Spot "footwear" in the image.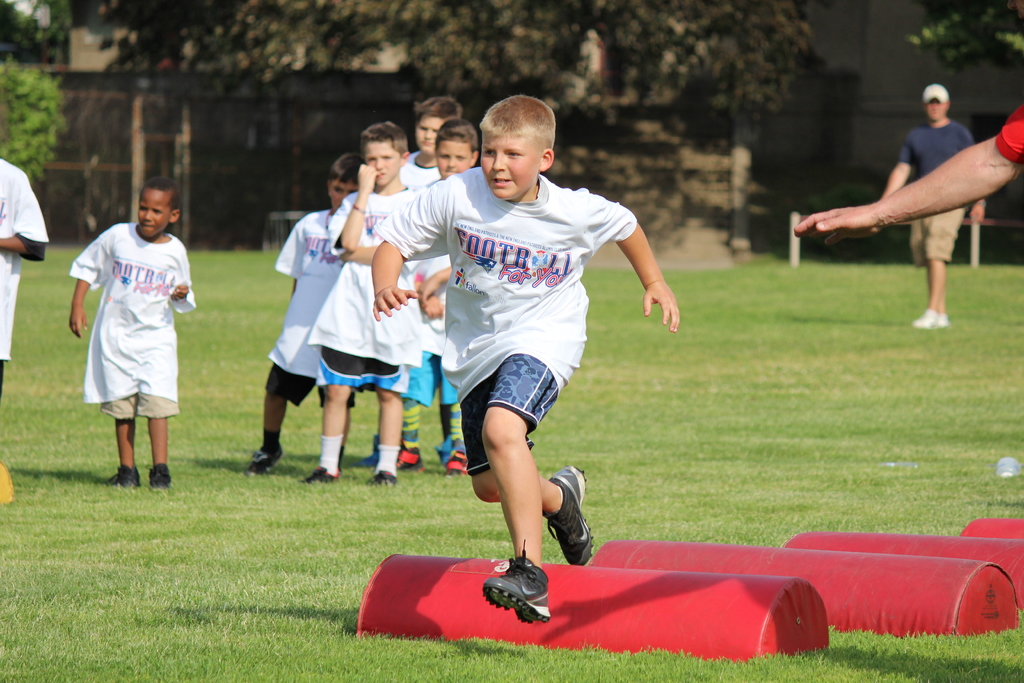
"footwear" found at 439,444,465,475.
